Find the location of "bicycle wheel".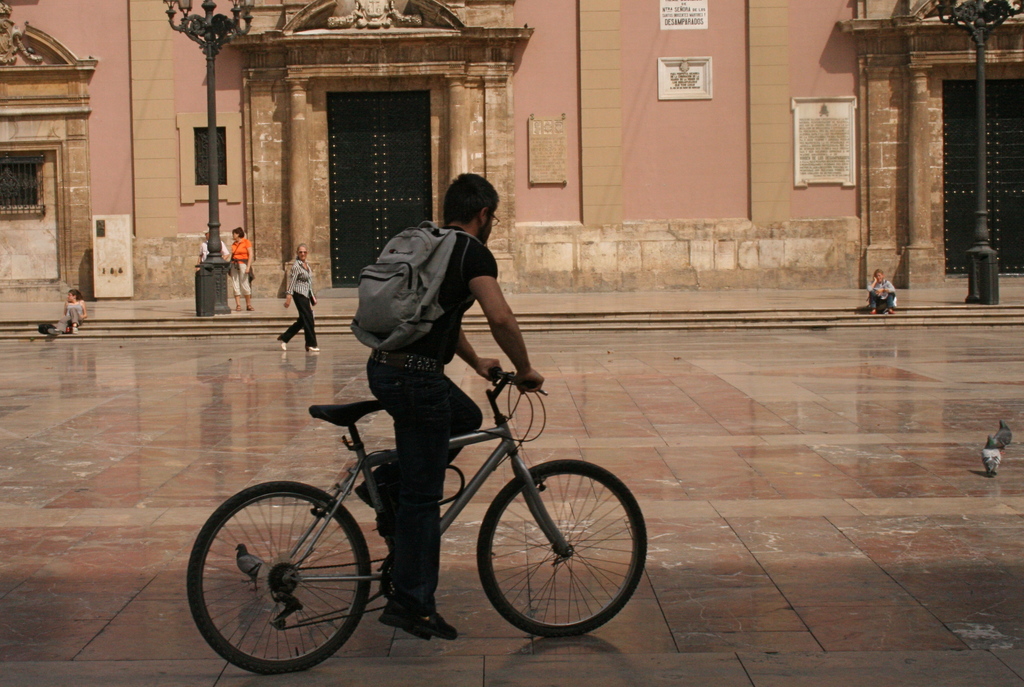
Location: 197, 484, 381, 684.
